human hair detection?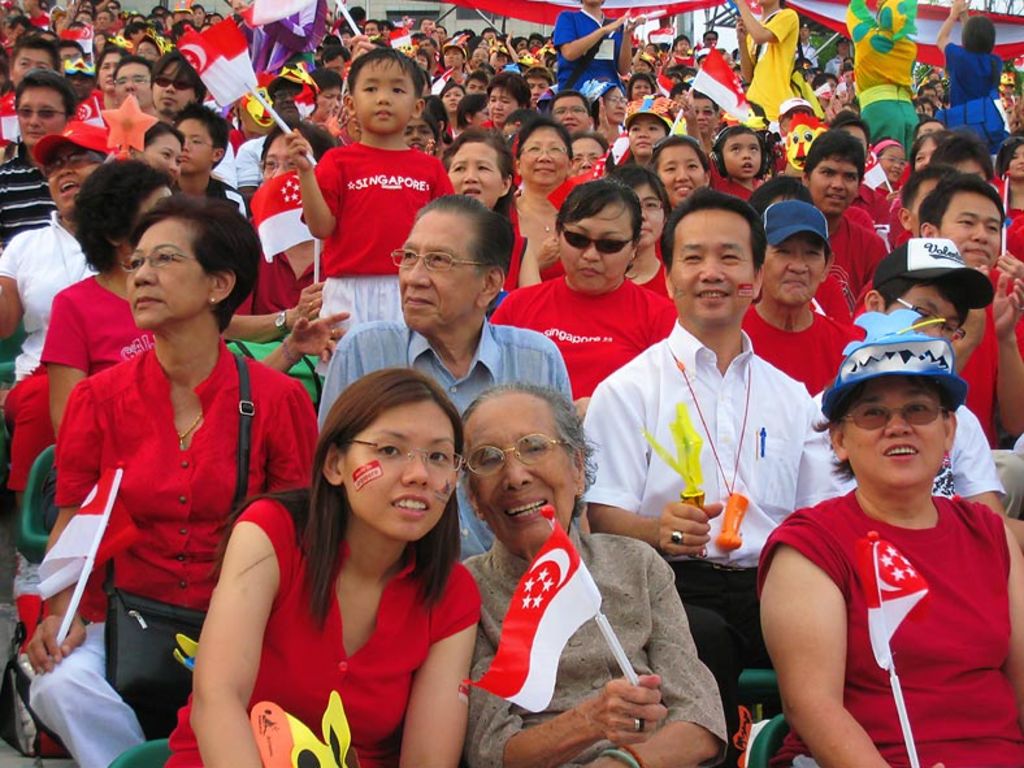
109,53,151,68
